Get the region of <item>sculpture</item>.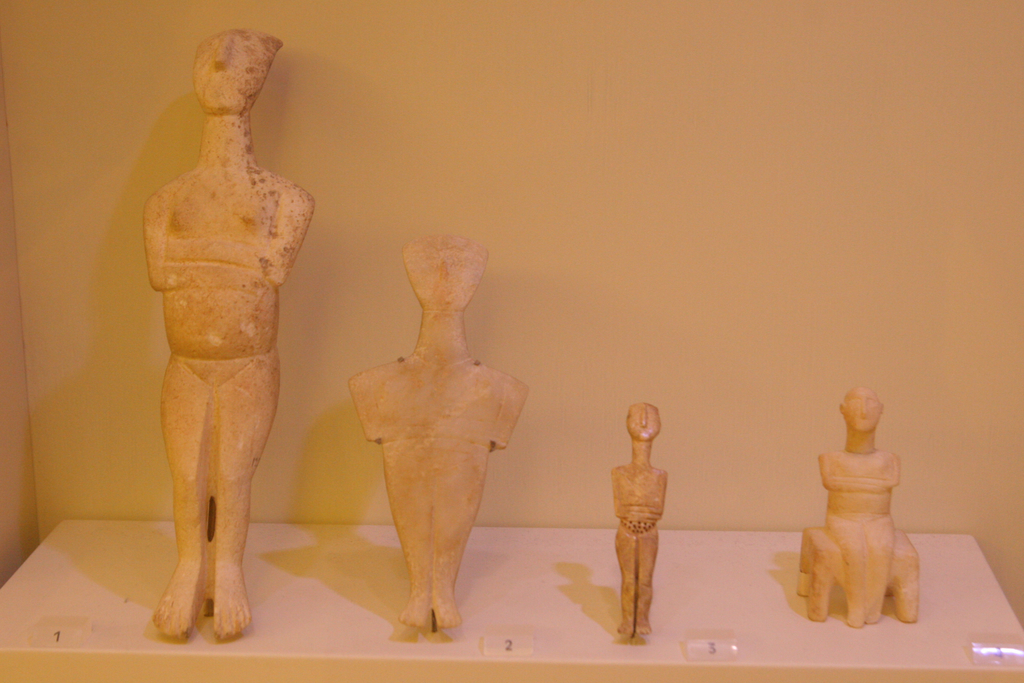
[774,379,933,628].
